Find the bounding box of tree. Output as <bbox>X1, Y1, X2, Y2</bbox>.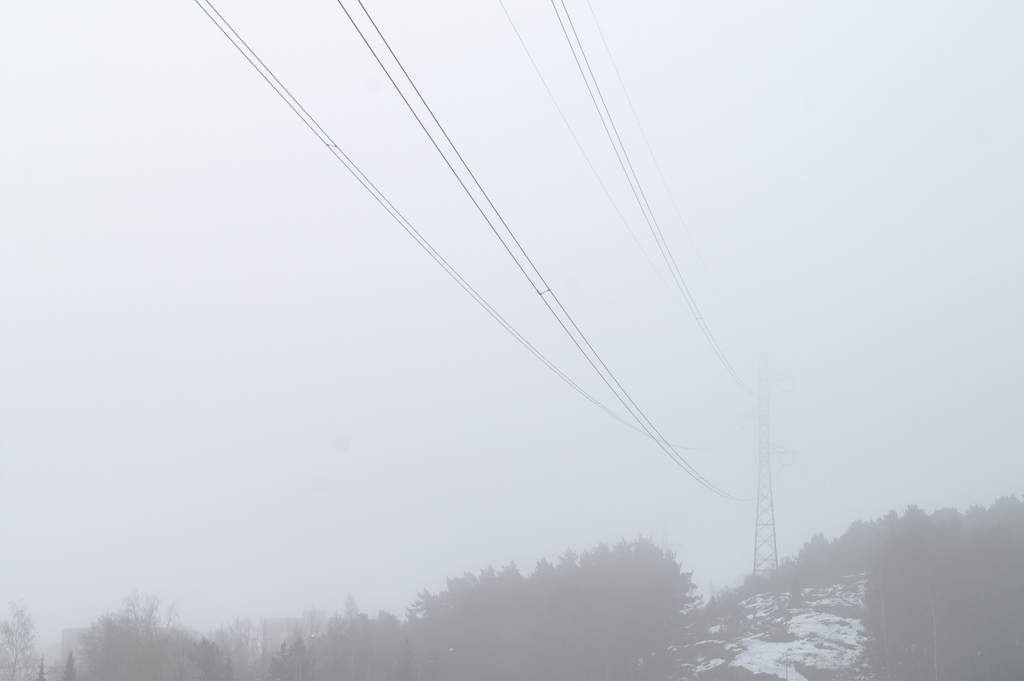
<bbox>282, 528, 689, 676</bbox>.
